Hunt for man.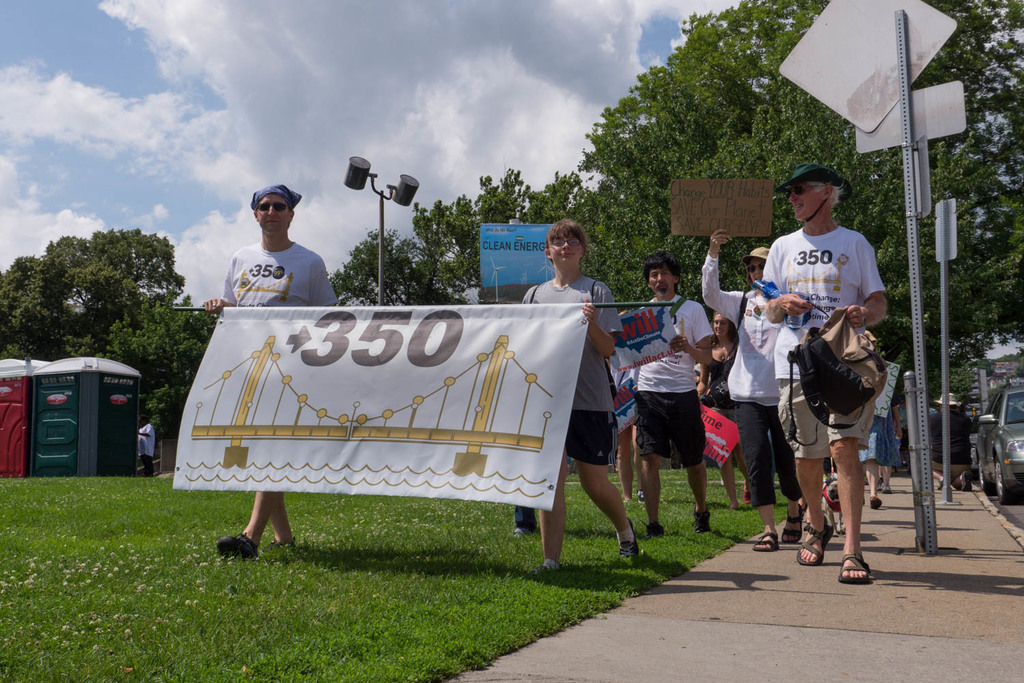
Hunted down at {"left": 757, "top": 173, "right": 905, "bottom": 563}.
